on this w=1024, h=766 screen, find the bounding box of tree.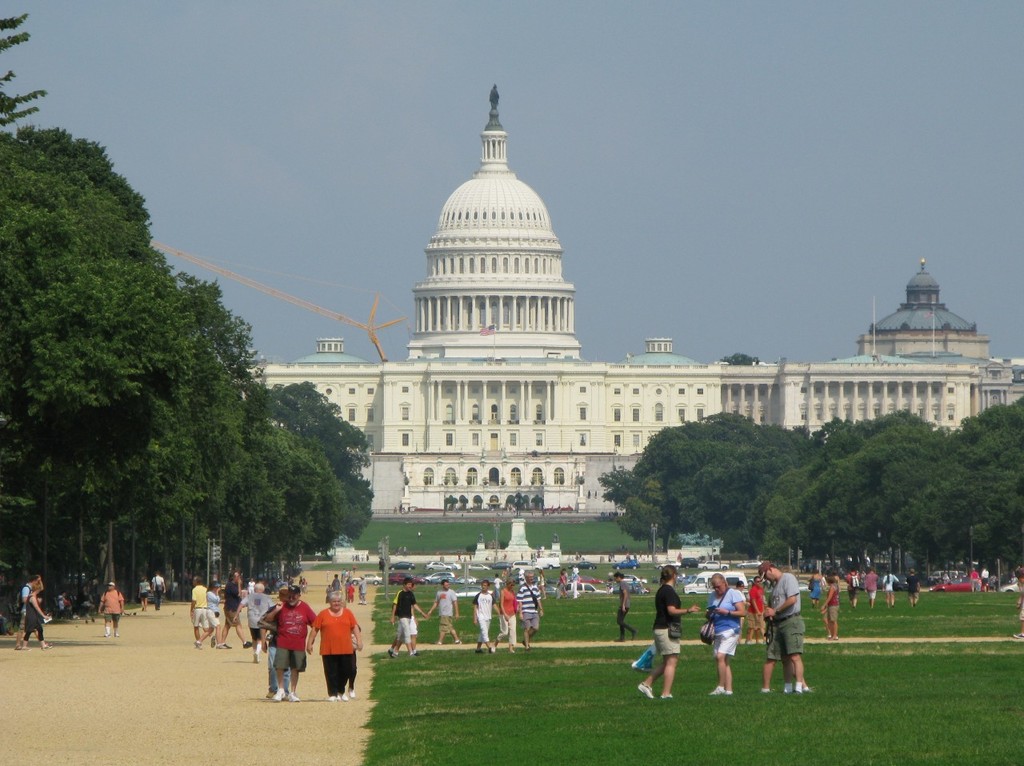
Bounding box: [0, 9, 51, 119].
